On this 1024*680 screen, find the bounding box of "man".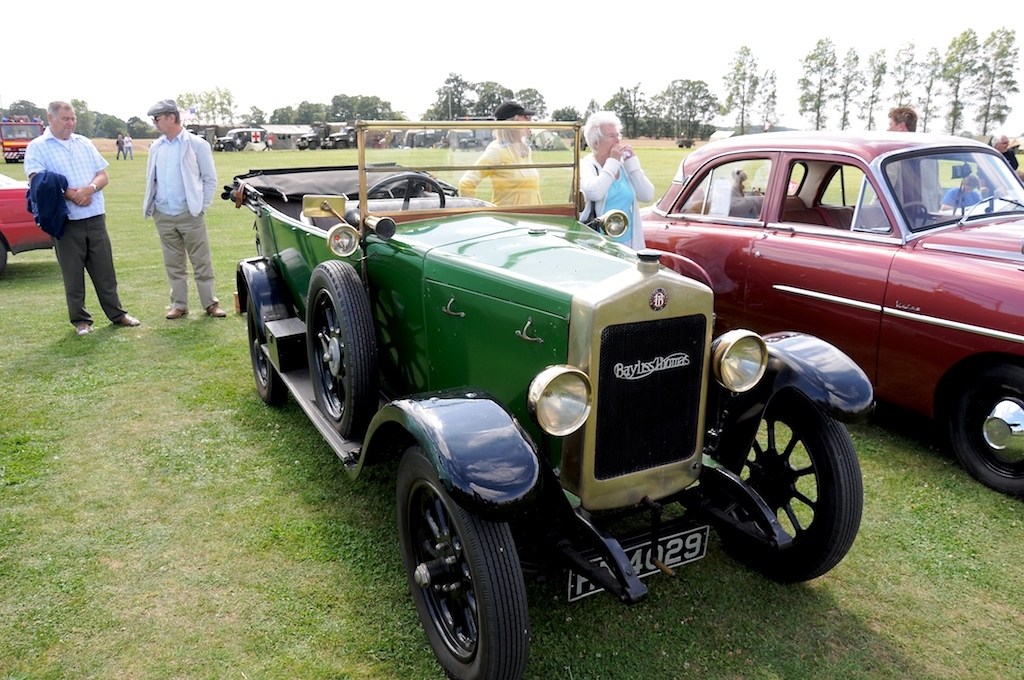
Bounding box: detection(21, 95, 145, 332).
